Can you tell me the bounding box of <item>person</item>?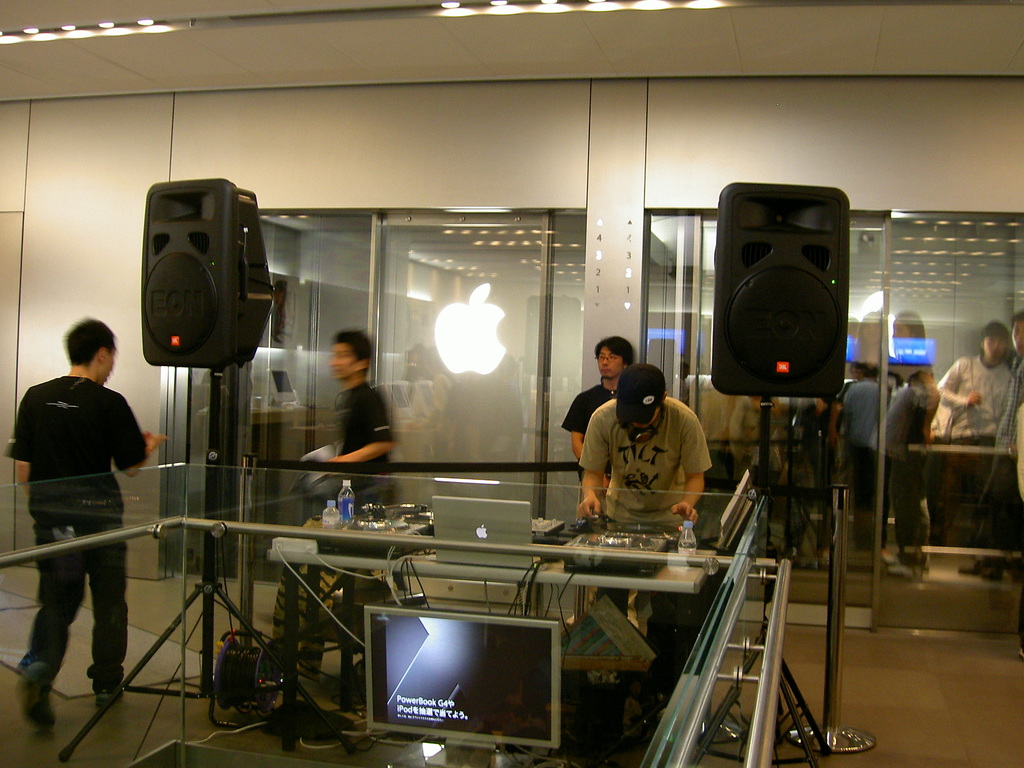
17:298:143:728.
